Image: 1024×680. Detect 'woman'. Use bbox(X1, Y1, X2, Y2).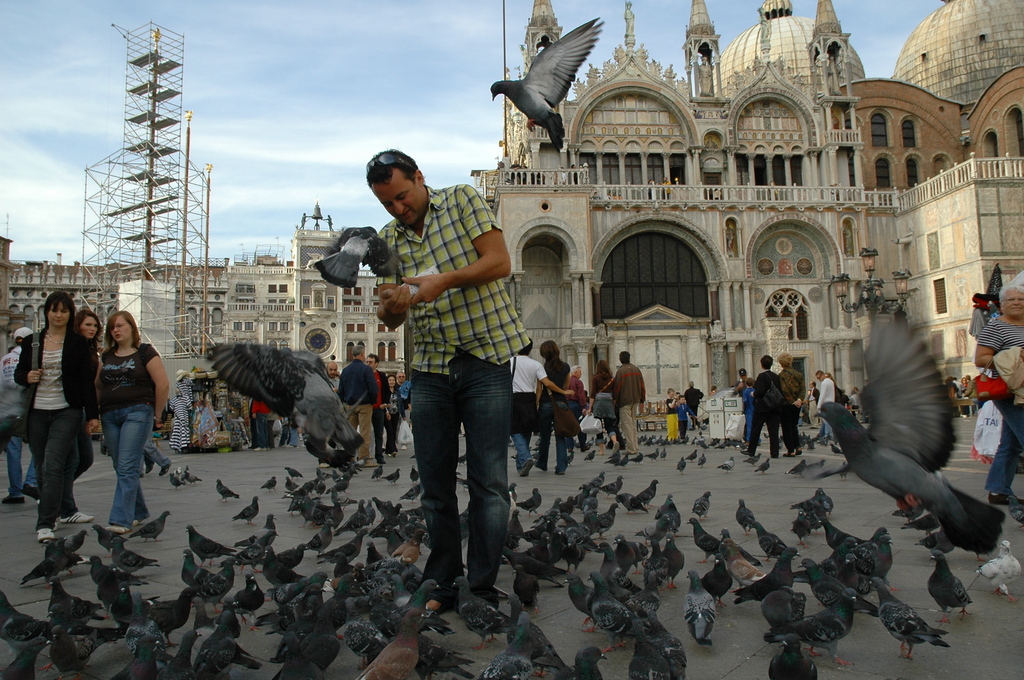
bbox(97, 310, 171, 533).
